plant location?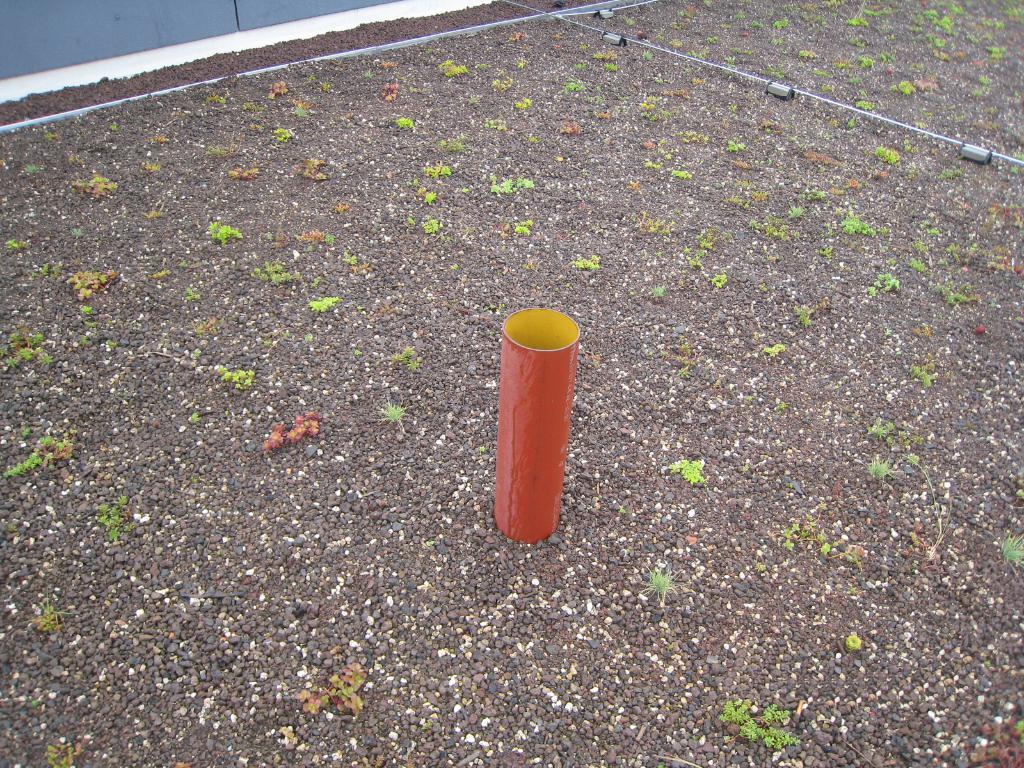
l=863, t=419, r=916, b=457
